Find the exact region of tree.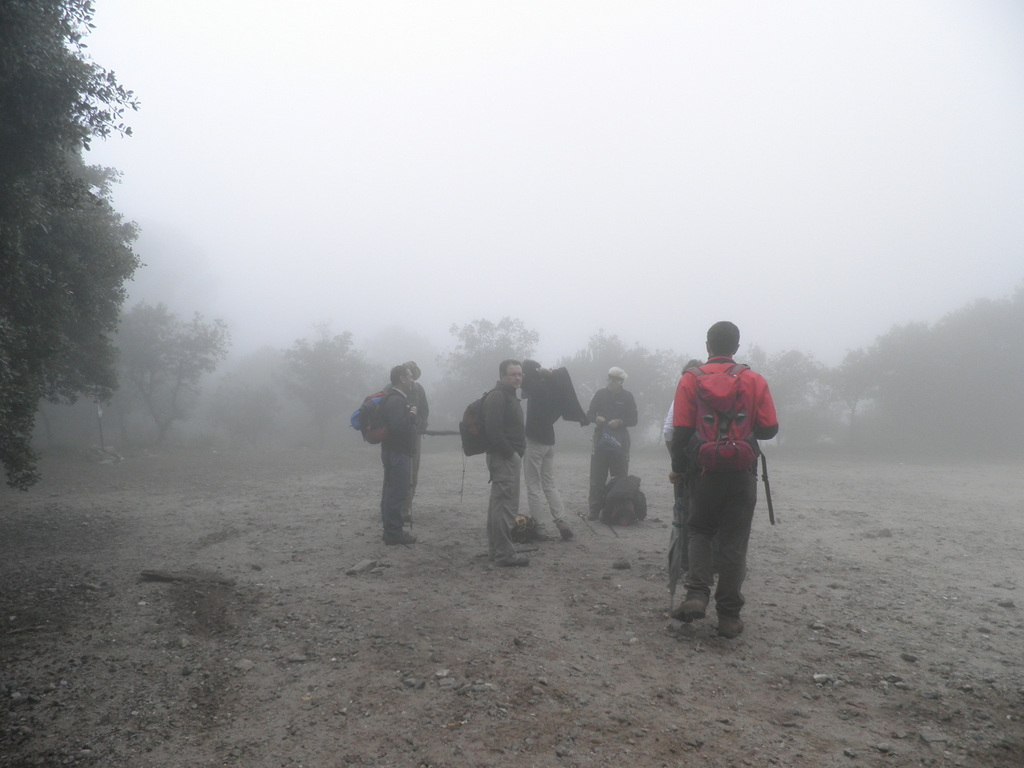
Exact region: <box>268,319,374,454</box>.
